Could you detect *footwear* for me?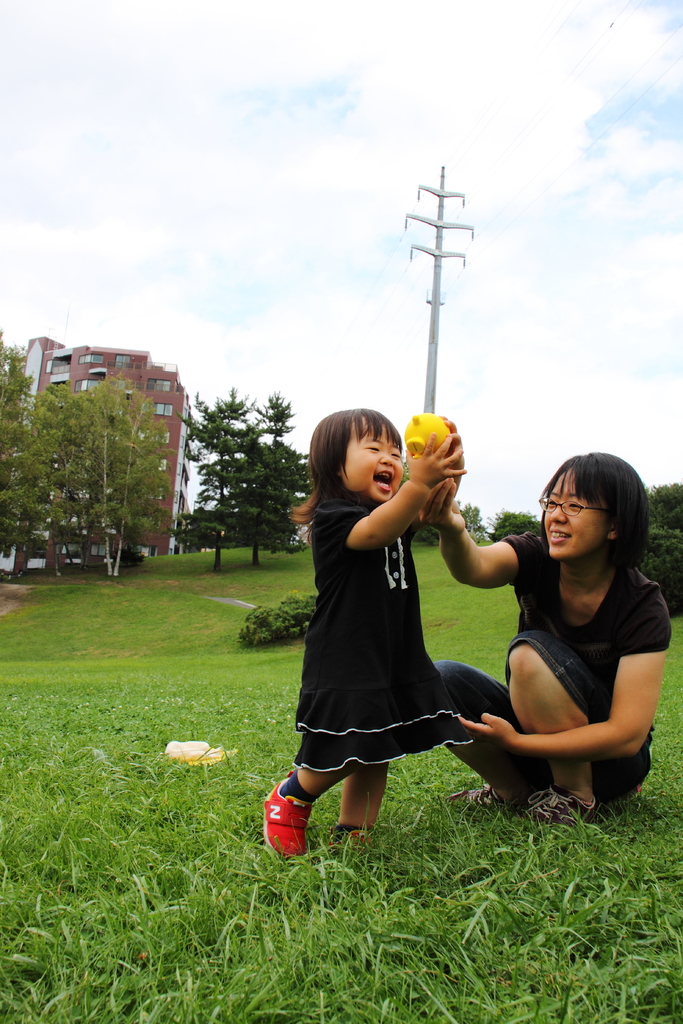
Detection result: (454,785,497,825).
